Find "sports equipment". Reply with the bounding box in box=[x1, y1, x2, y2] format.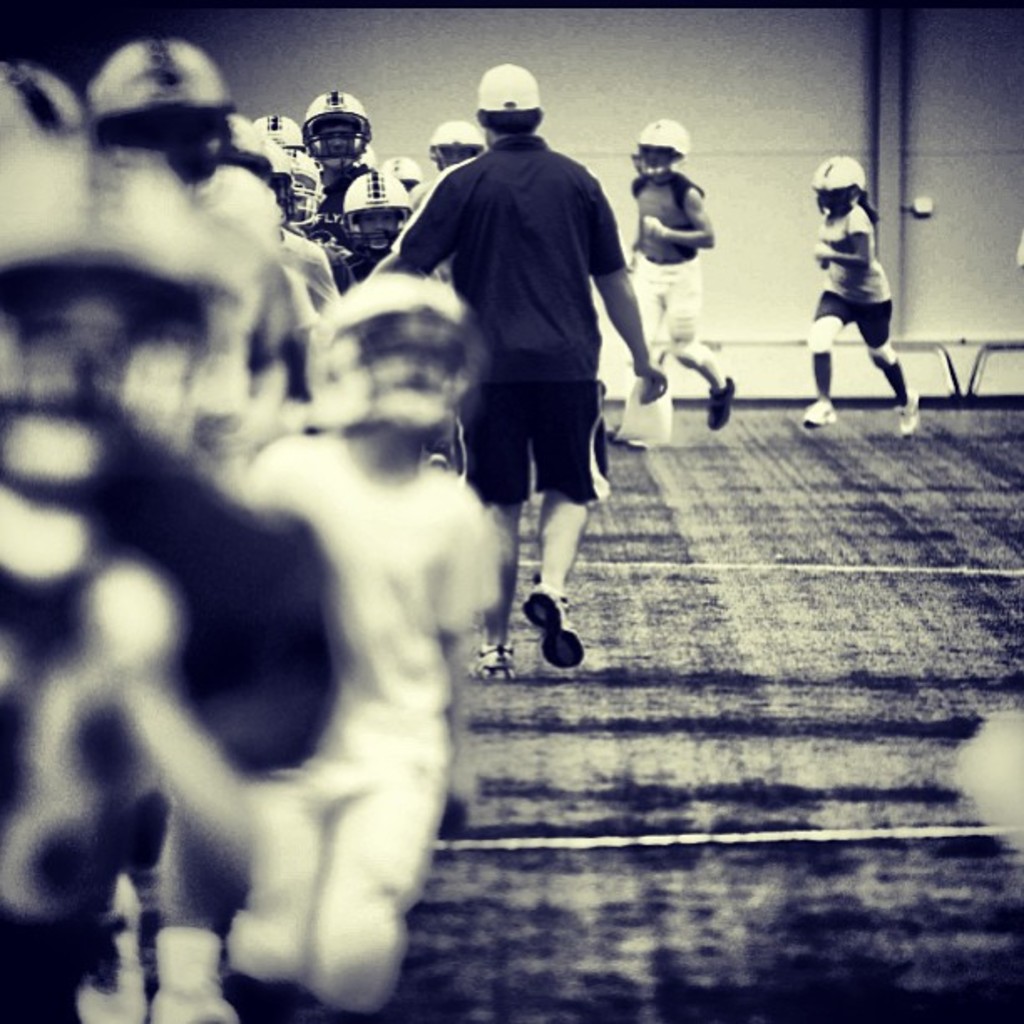
box=[274, 147, 326, 228].
